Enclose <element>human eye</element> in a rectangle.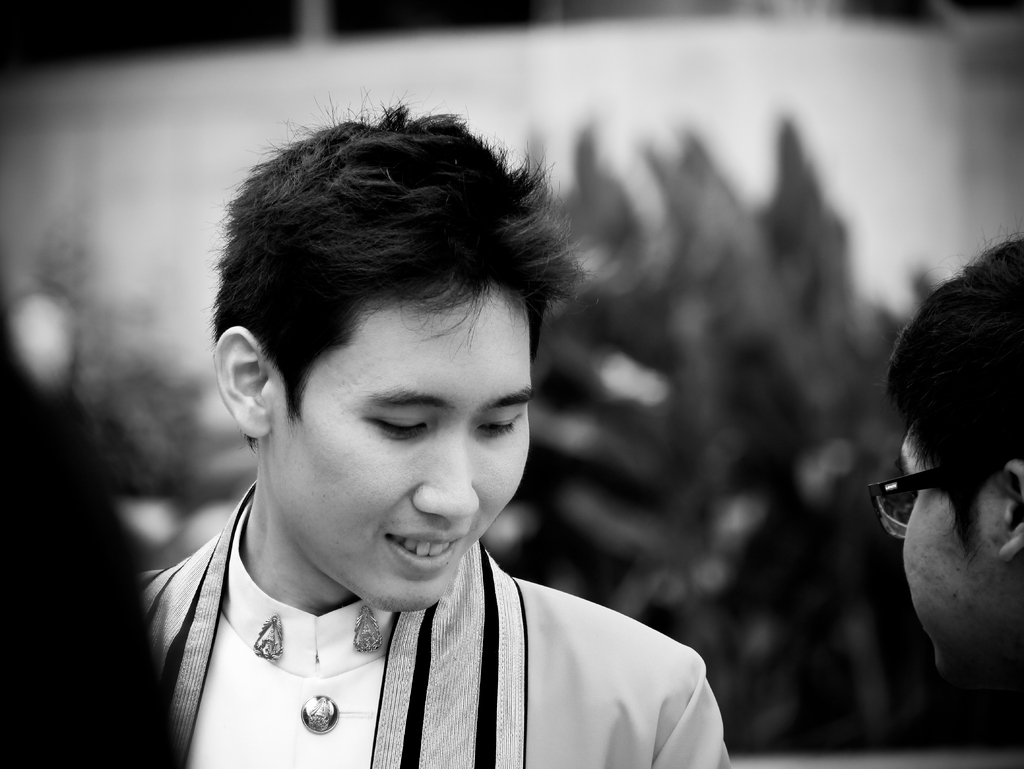
locate(365, 412, 436, 440).
